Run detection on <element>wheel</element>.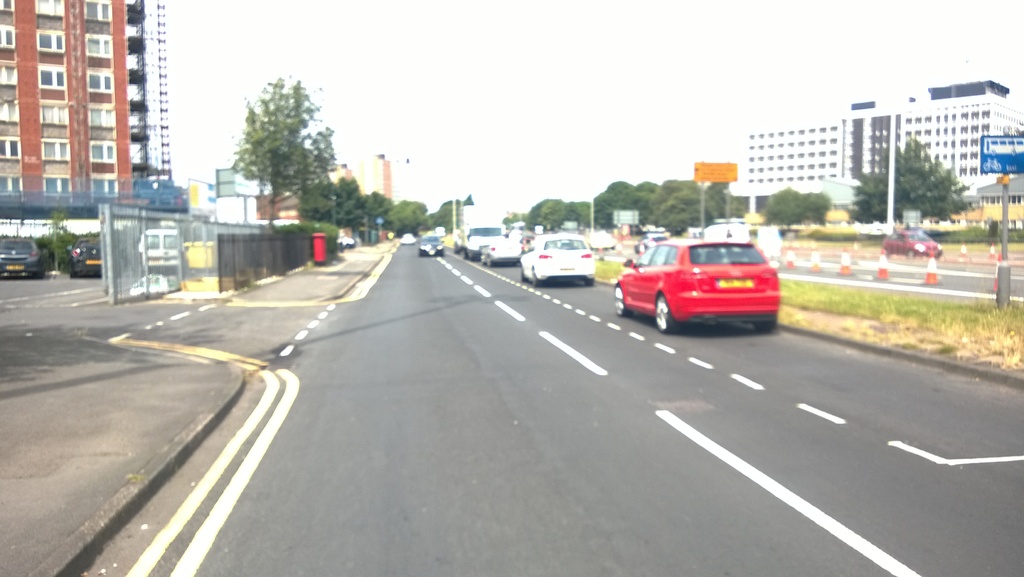
Result: (611, 287, 630, 319).
